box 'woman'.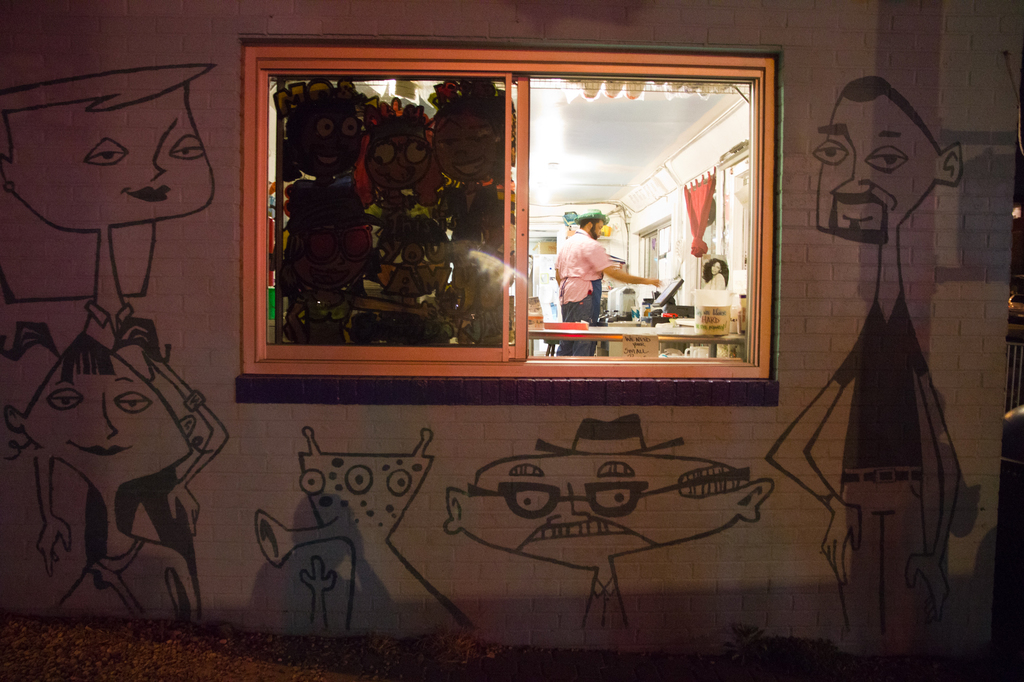
detection(7, 331, 193, 625).
